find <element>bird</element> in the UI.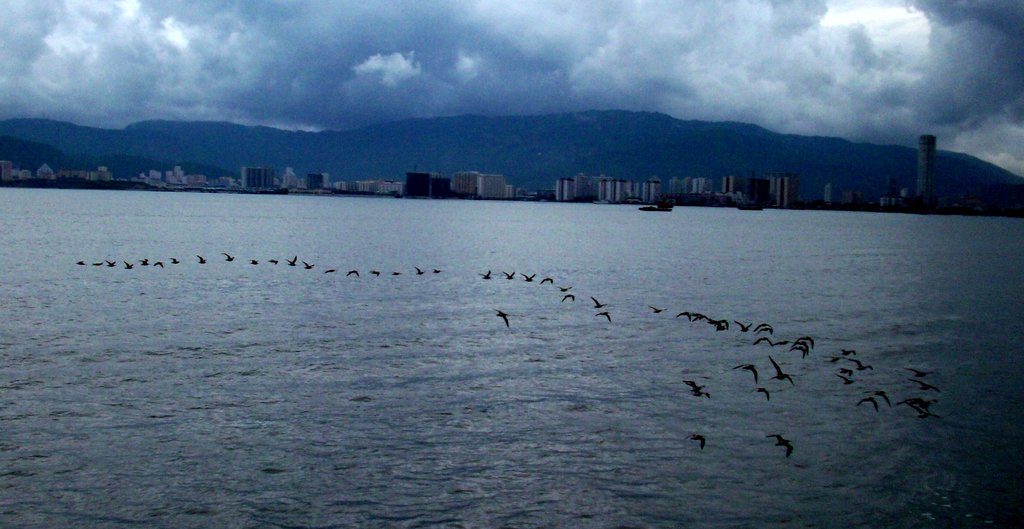
UI element at [691,390,712,398].
